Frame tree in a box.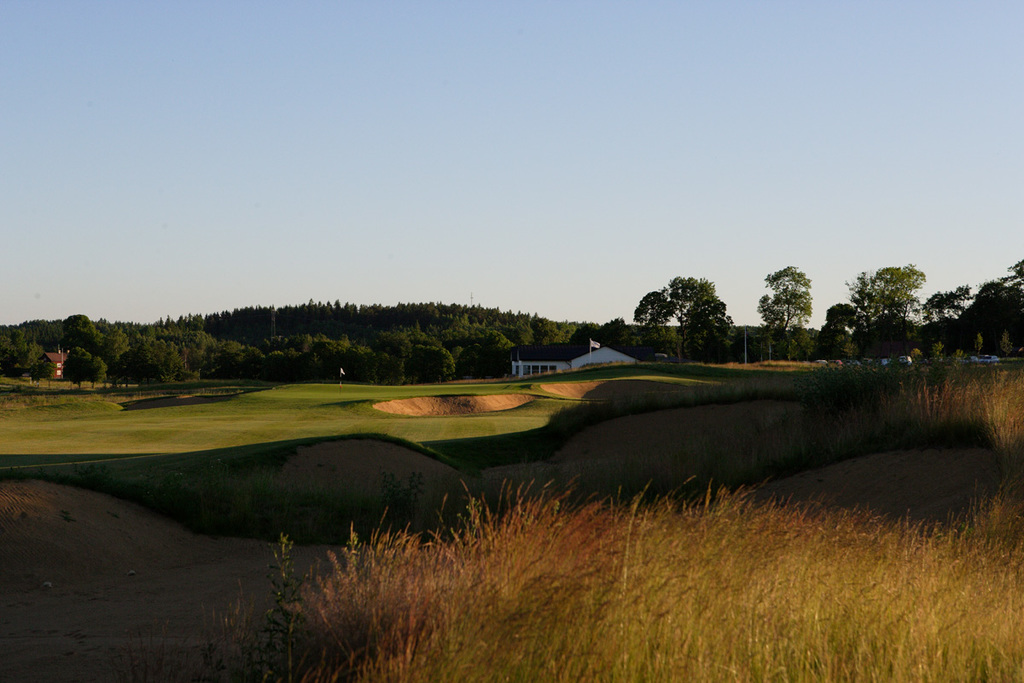
bbox=(969, 246, 1023, 356).
